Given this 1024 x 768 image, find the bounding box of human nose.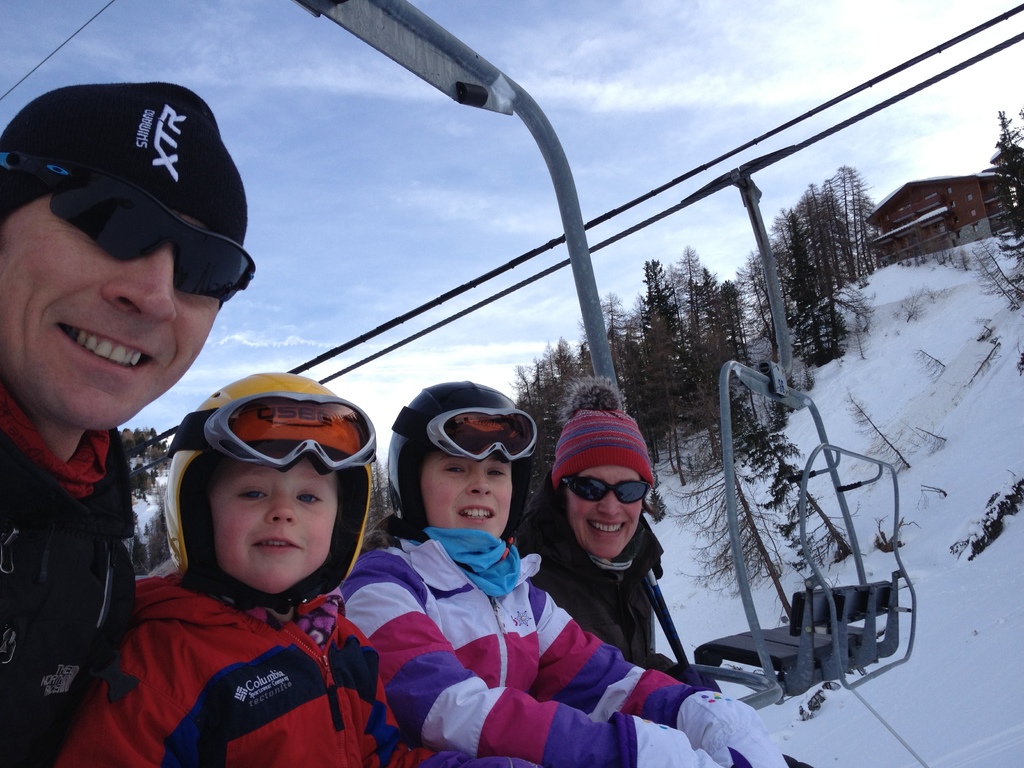
bbox=(596, 493, 624, 518).
